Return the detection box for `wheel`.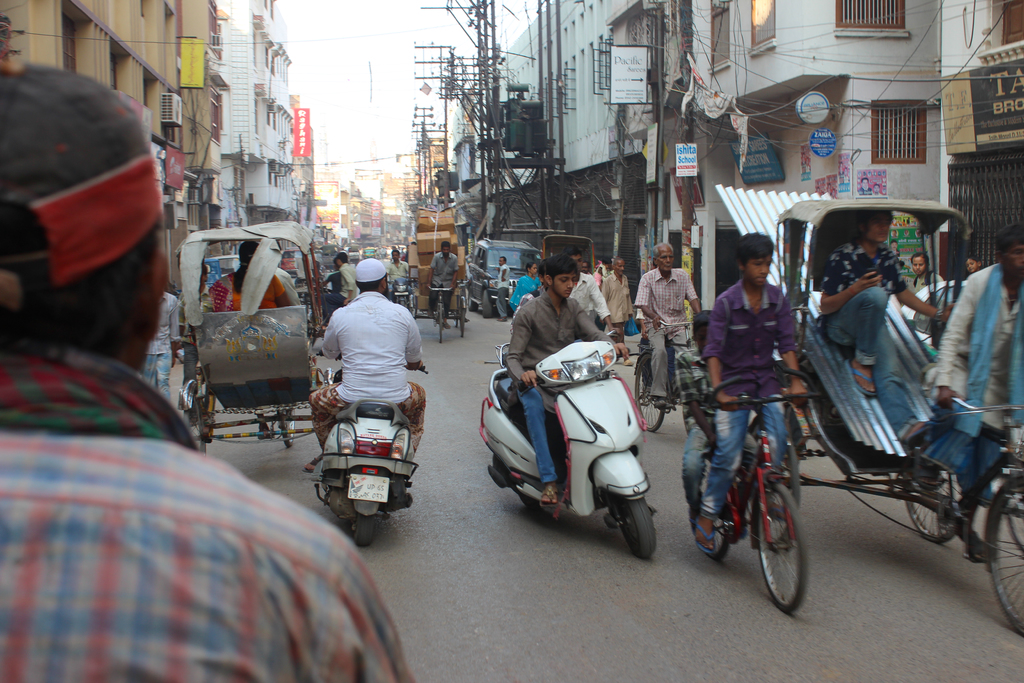
(458, 306, 465, 336).
